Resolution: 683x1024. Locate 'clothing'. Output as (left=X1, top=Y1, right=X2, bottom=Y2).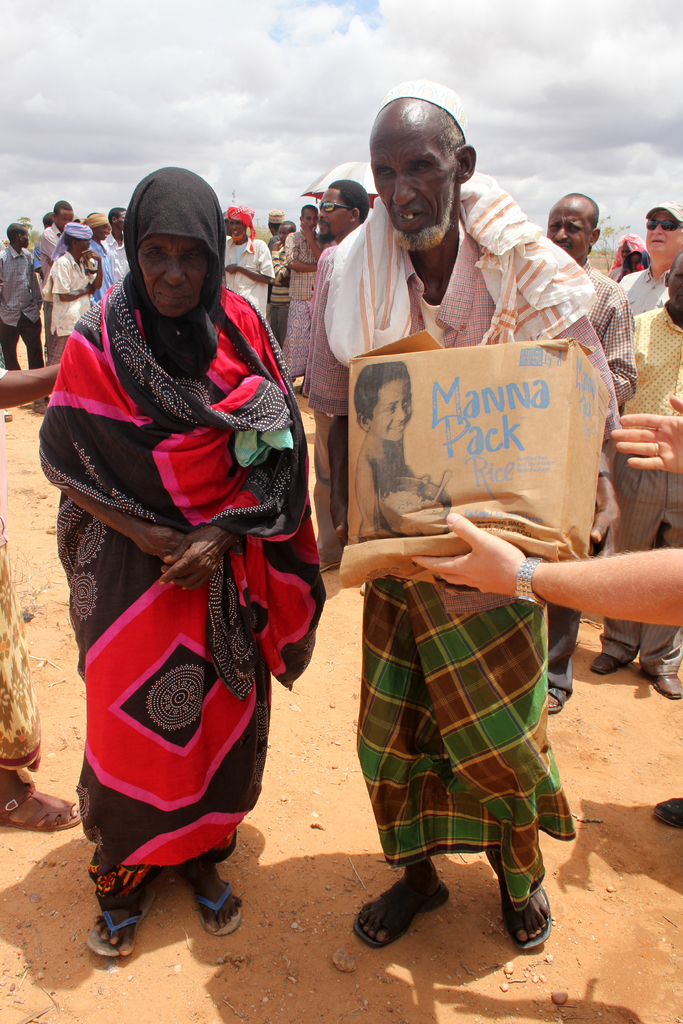
(left=221, top=236, right=279, bottom=338).
